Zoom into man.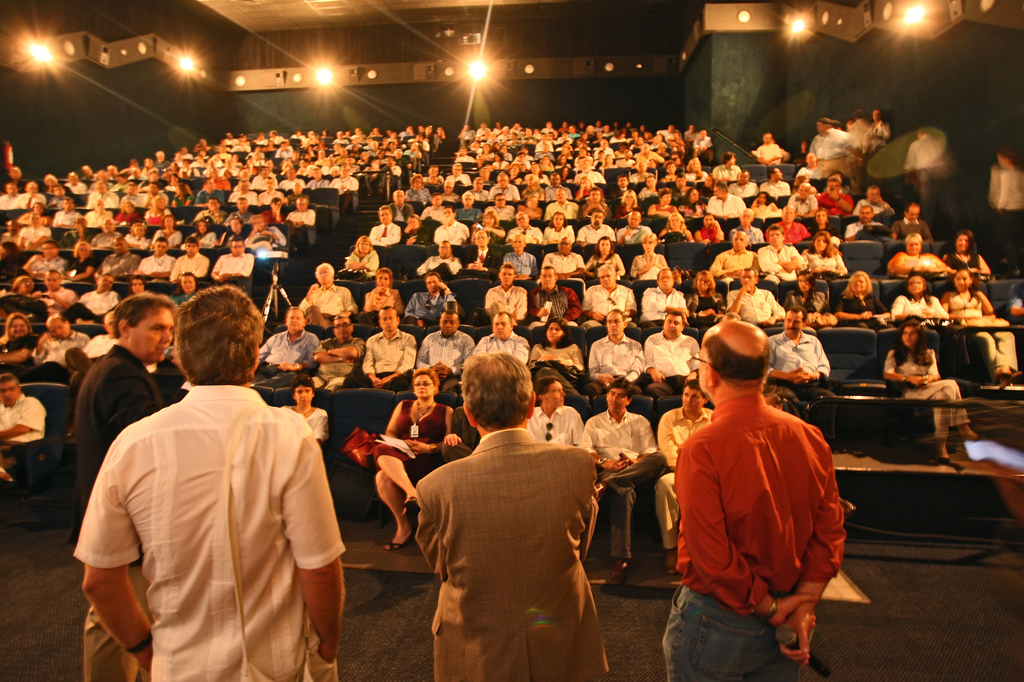
Zoom target: [left=581, top=379, right=656, bottom=579].
